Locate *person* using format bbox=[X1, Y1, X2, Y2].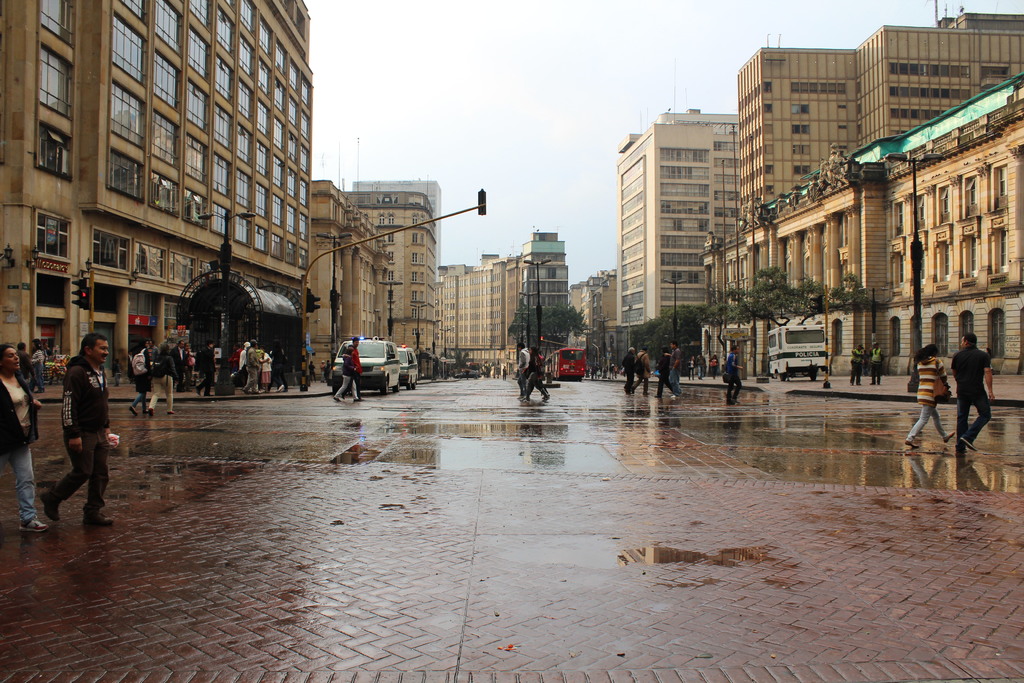
bbox=[14, 338, 43, 393].
